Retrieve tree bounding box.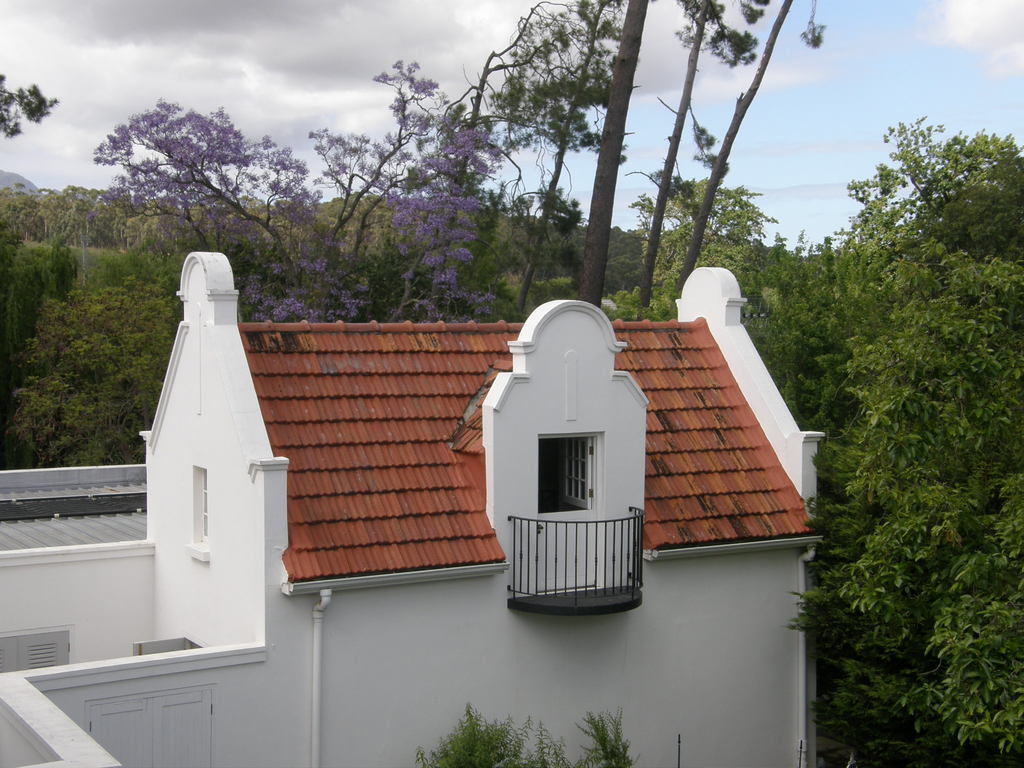
Bounding box: pyautogui.locateOnScreen(519, 227, 644, 292).
